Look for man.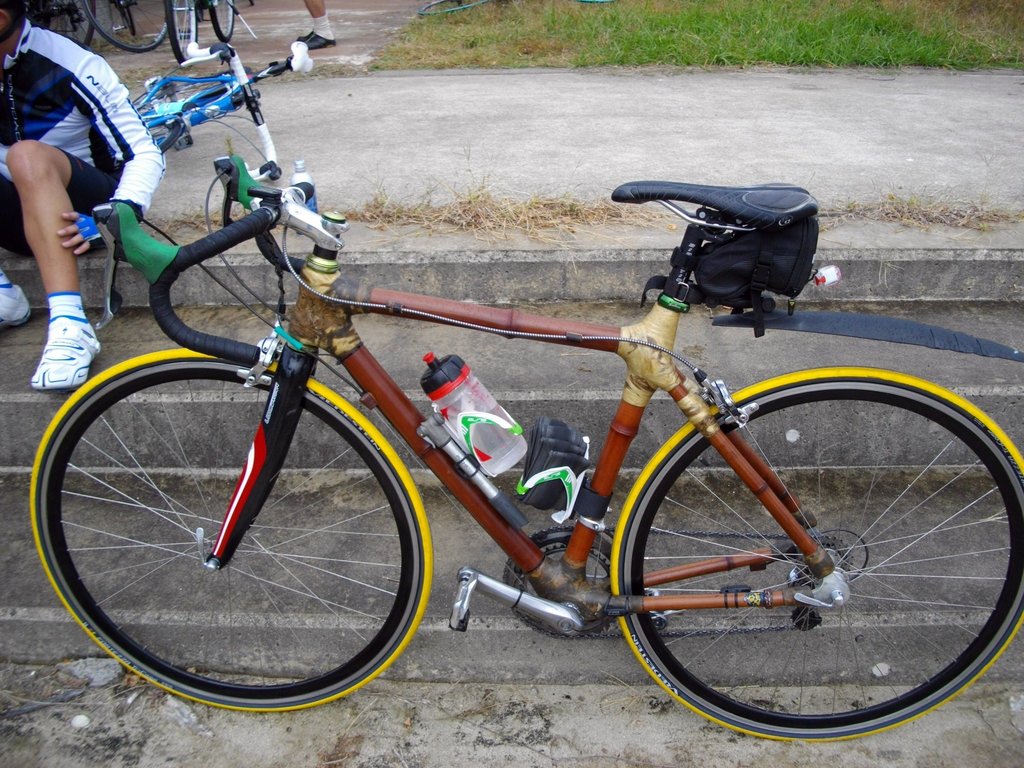
Found: (x1=11, y1=19, x2=182, y2=445).
